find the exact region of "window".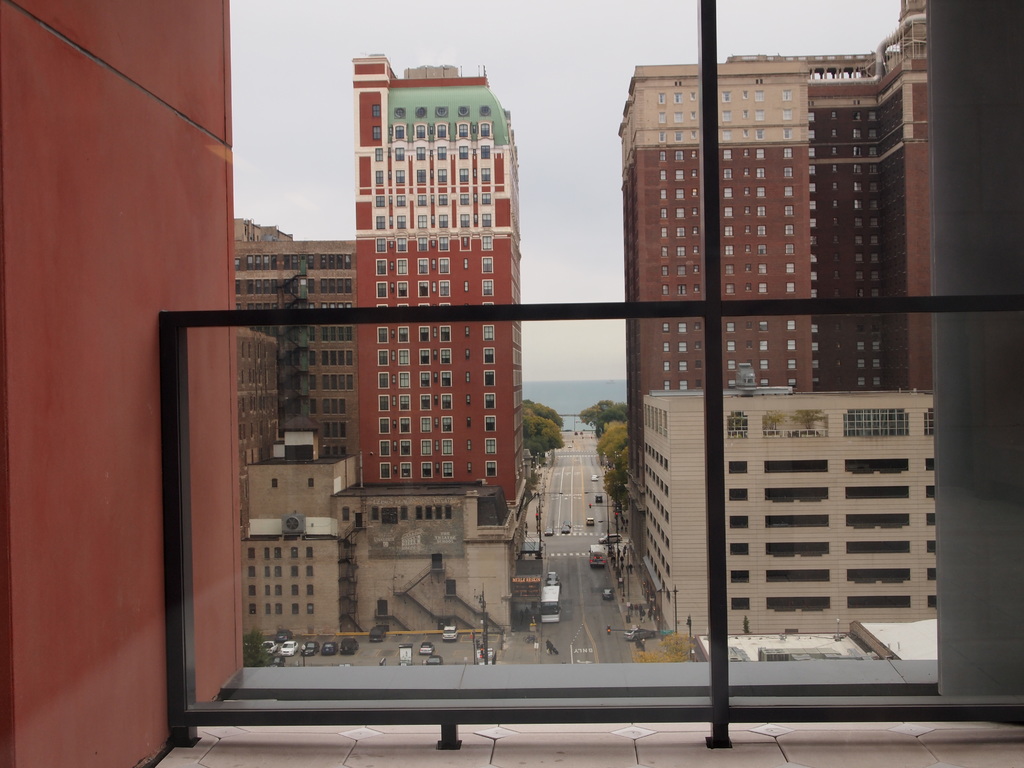
Exact region: 417/125/424/136.
